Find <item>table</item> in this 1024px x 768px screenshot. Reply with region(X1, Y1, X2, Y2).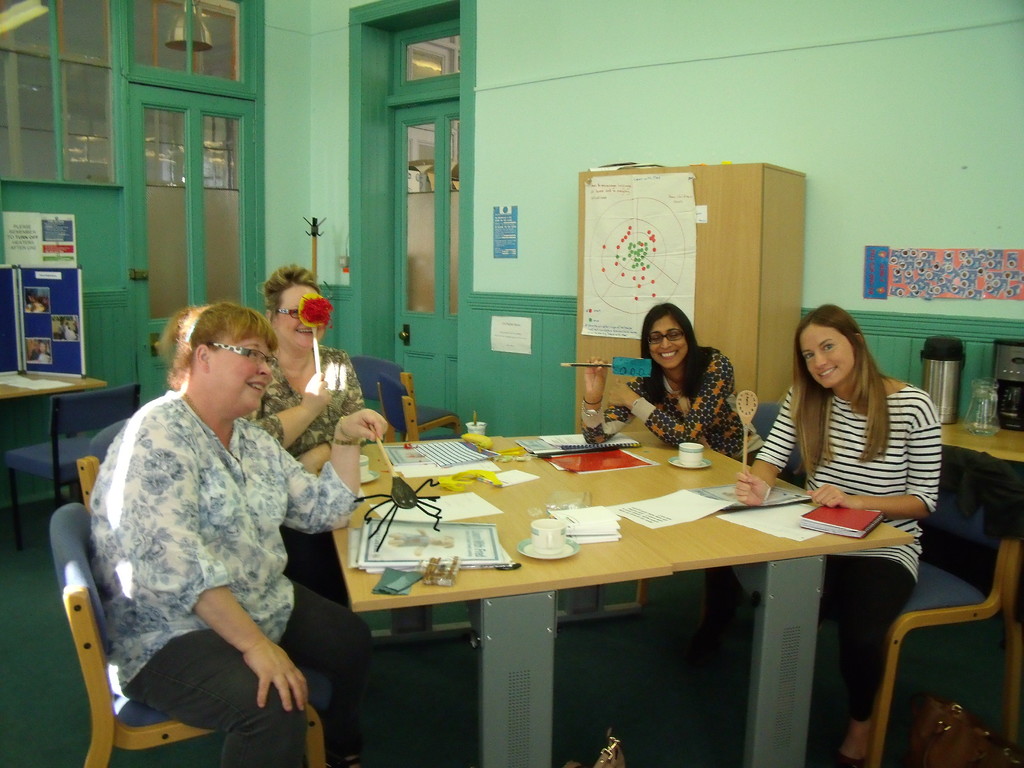
region(0, 373, 106, 549).
